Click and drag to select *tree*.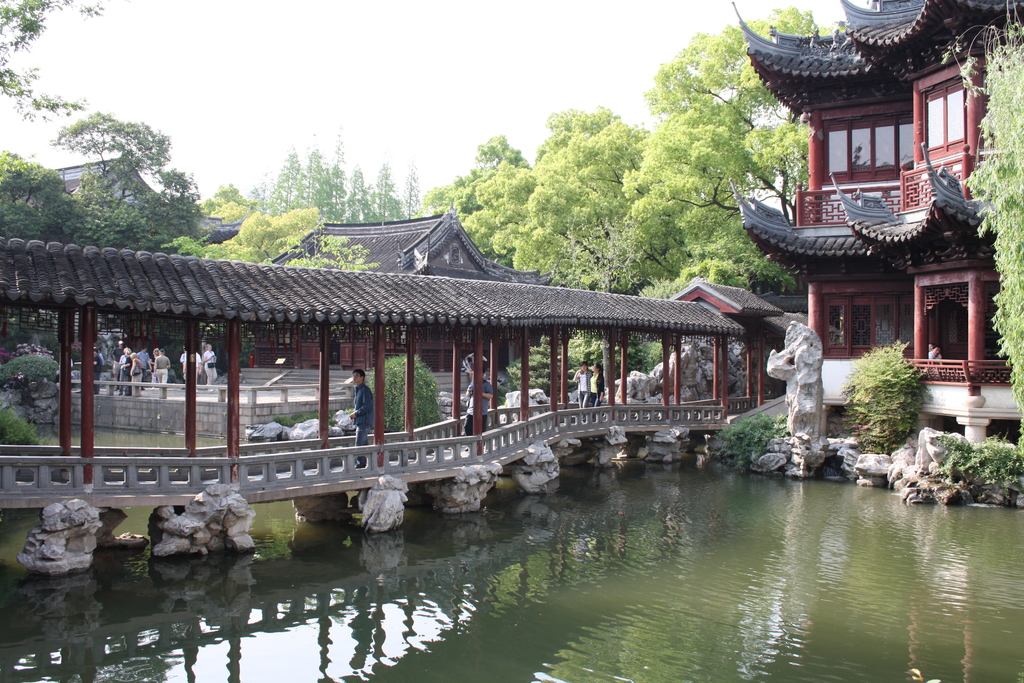
Selection: {"x1": 234, "y1": 199, "x2": 321, "y2": 265}.
